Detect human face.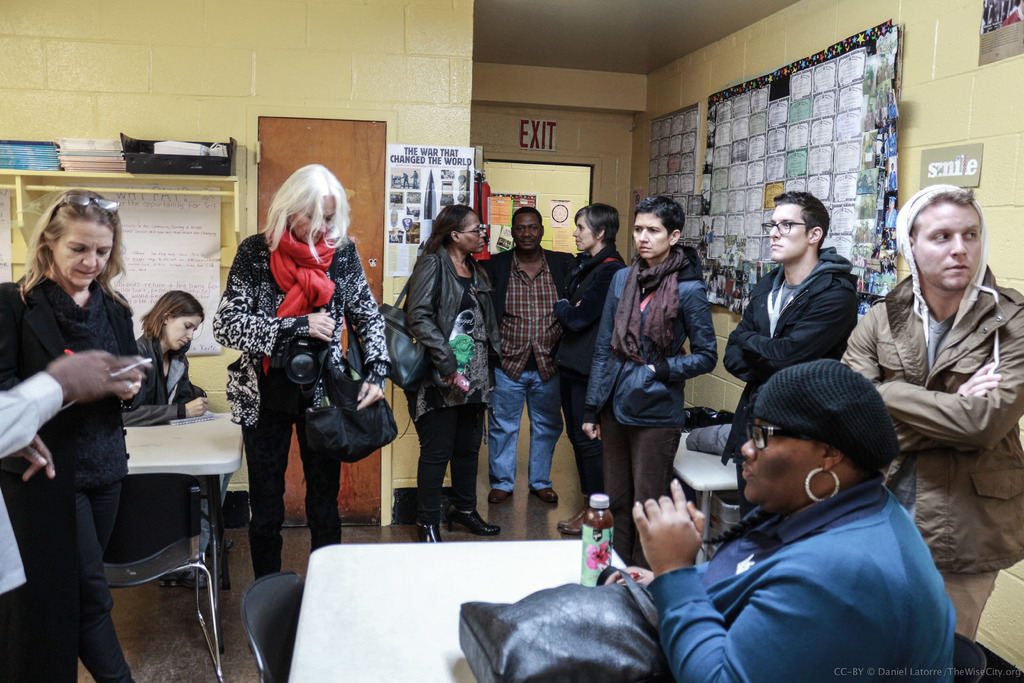
Detected at l=635, t=213, r=668, b=258.
